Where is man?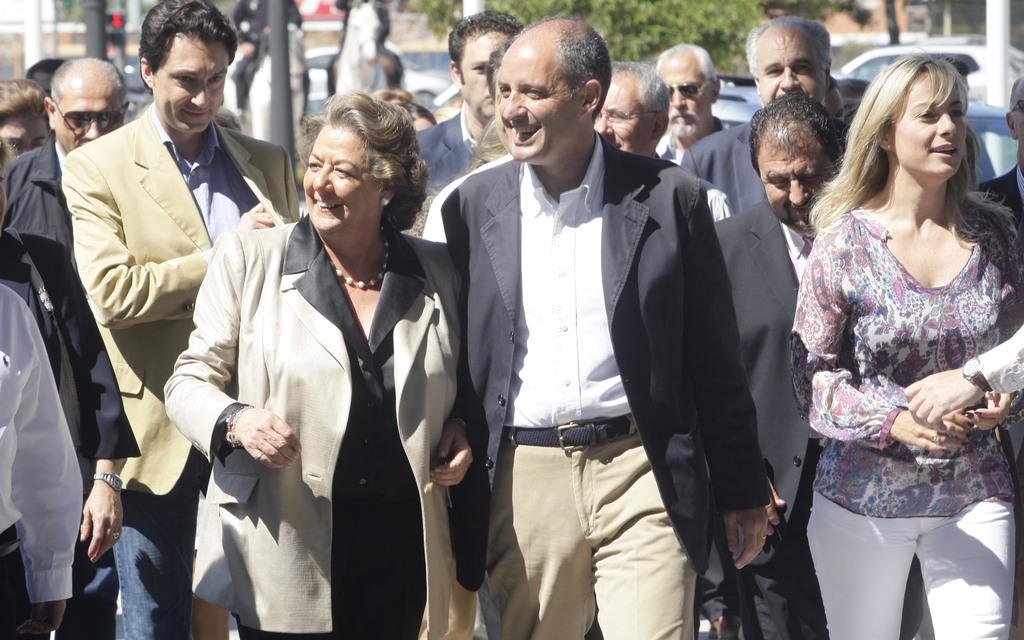
locate(977, 76, 1023, 230).
